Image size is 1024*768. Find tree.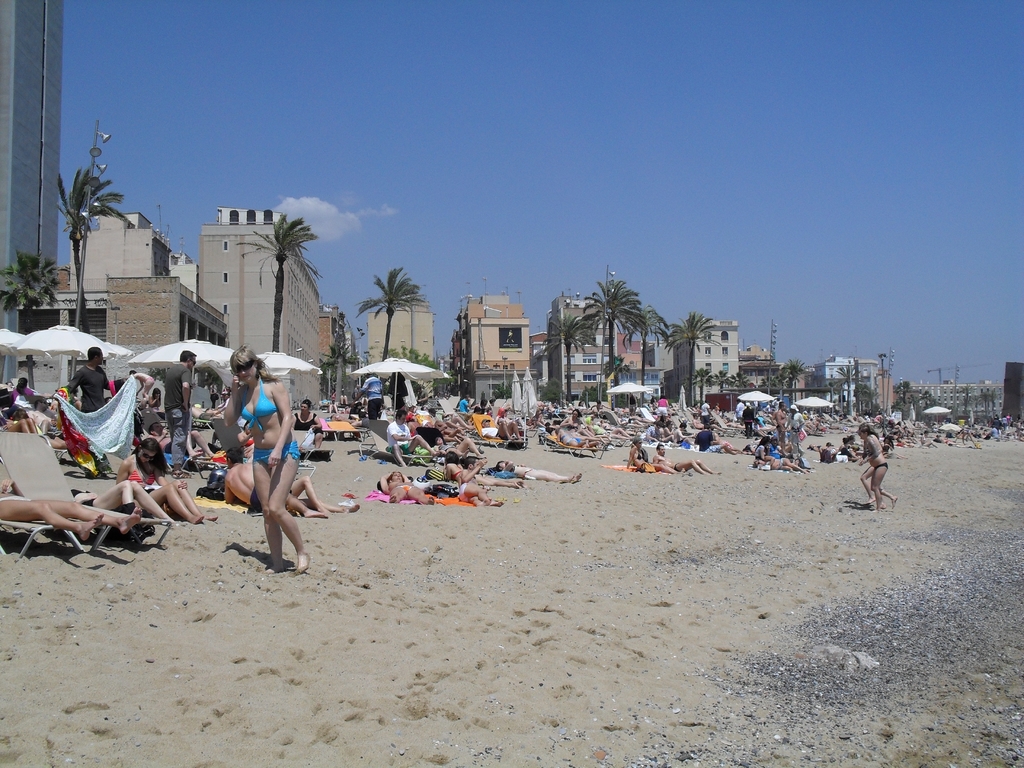
rect(237, 214, 318, 348).
